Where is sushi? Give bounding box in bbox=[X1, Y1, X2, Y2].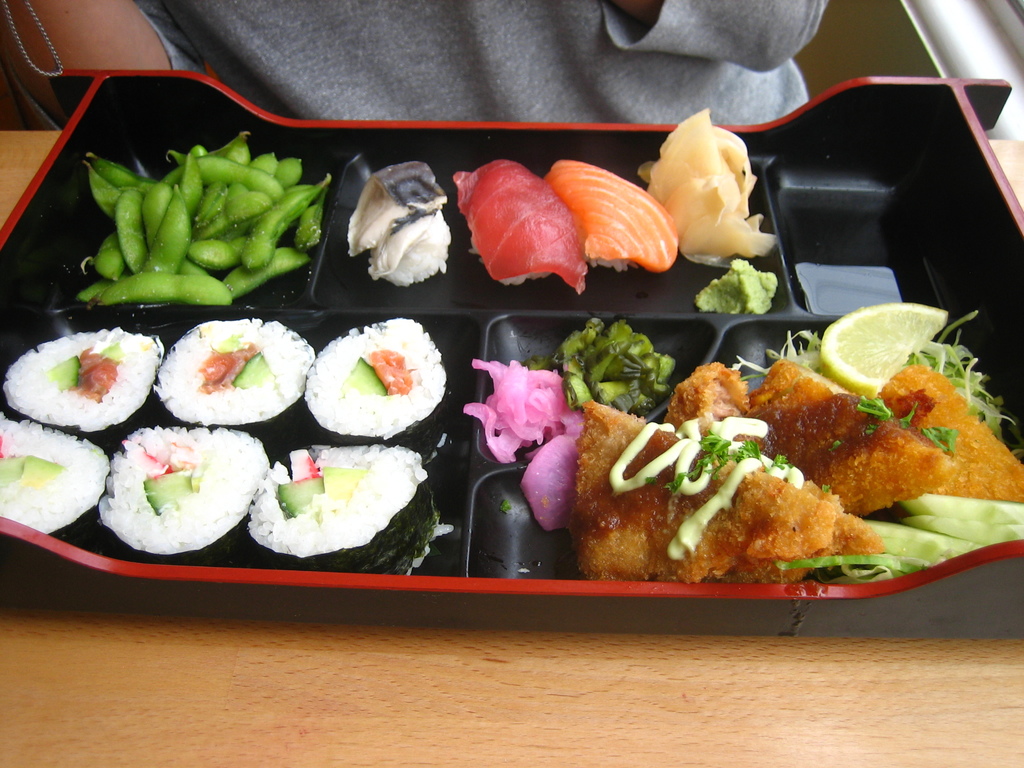
bbox=[547, 152, 676, 269].
